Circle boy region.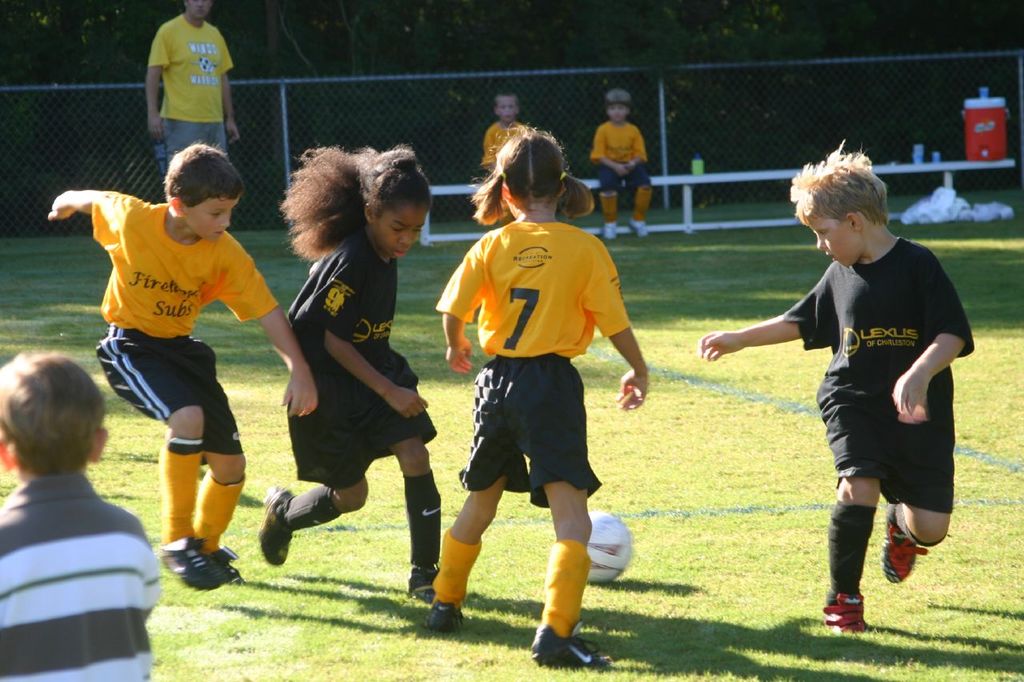
Region: <box>593,88,653,237</box>.
